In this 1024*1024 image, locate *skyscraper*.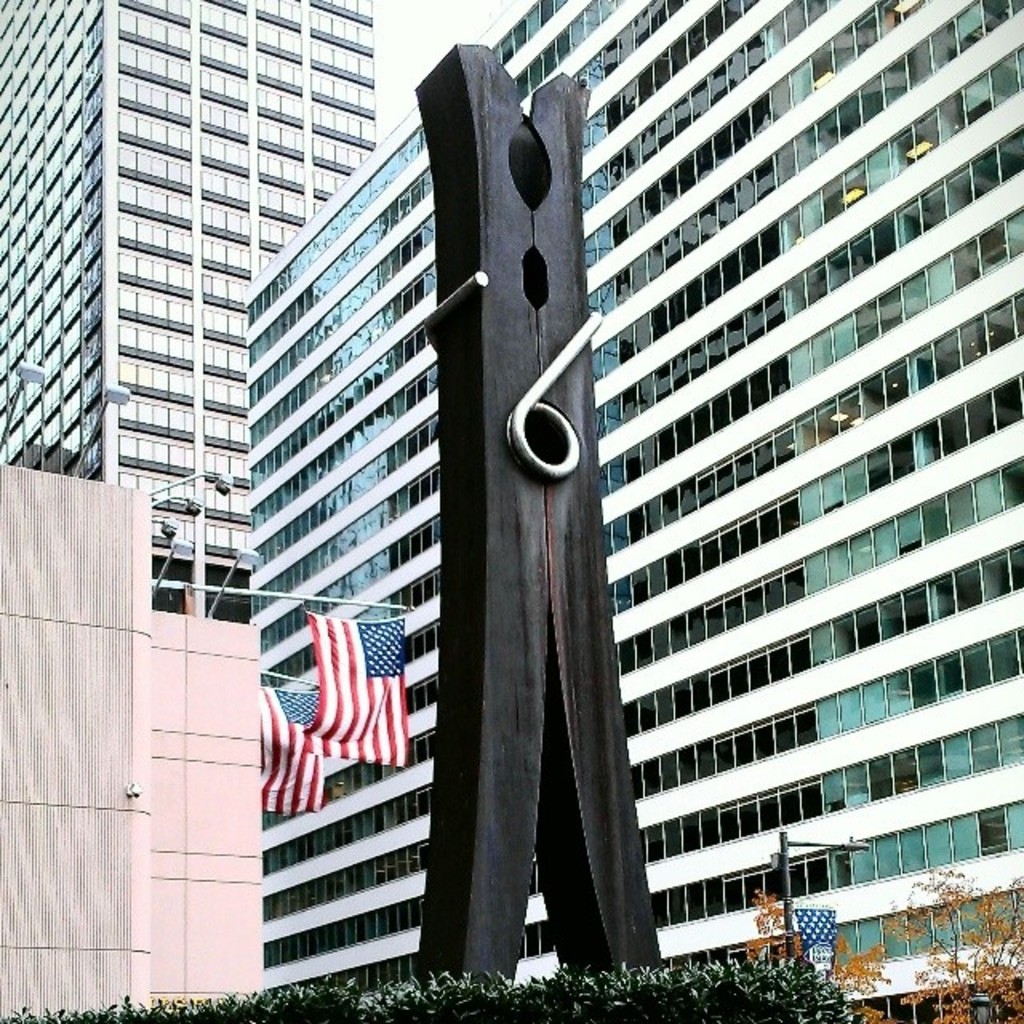
Bounding box: bbox=(43, 0, 387, 664).
